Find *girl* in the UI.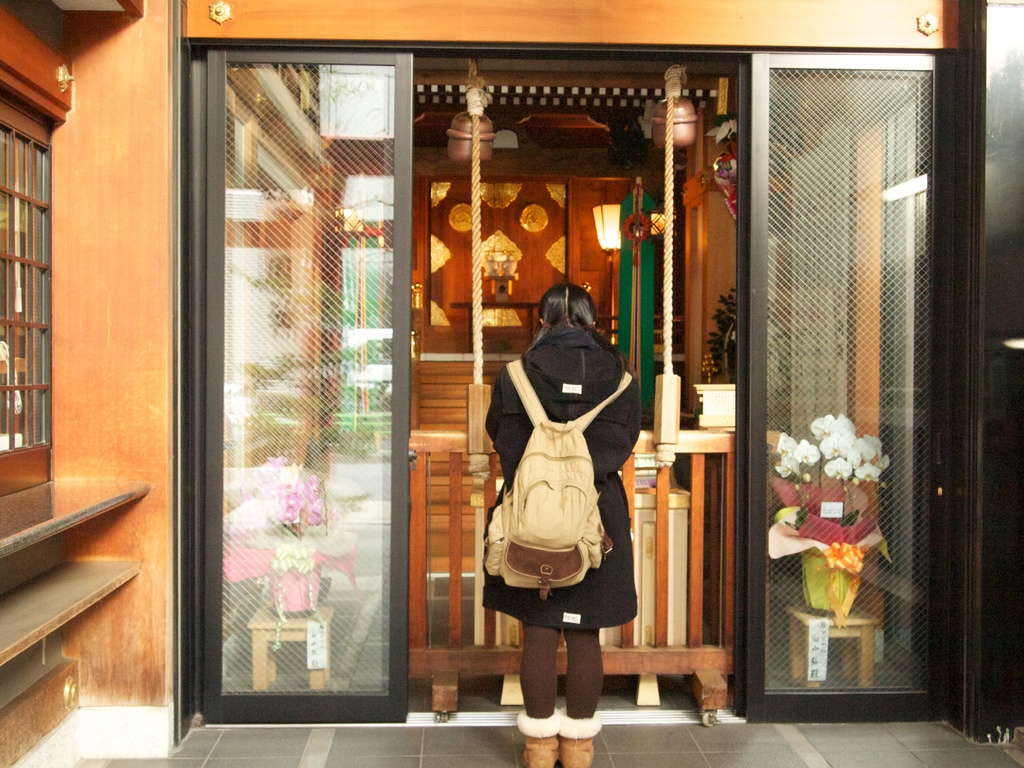
UI element at rect(484, 284, 636, 767).
